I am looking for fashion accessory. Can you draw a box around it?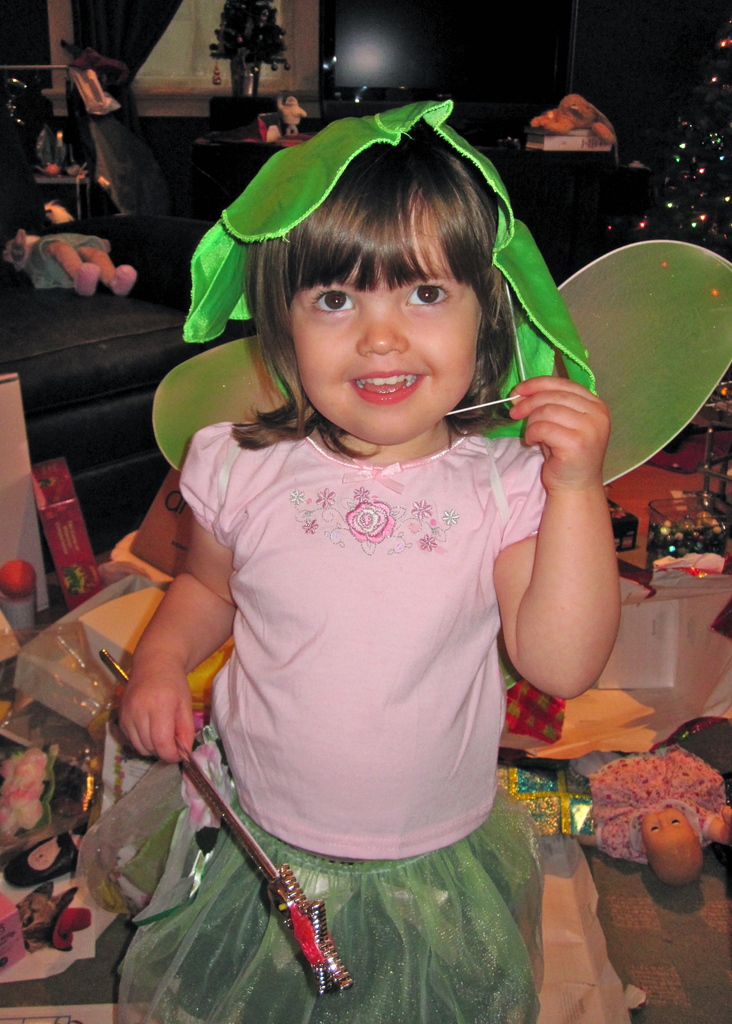
Sure, the bounding box is 102:647:352:997.
